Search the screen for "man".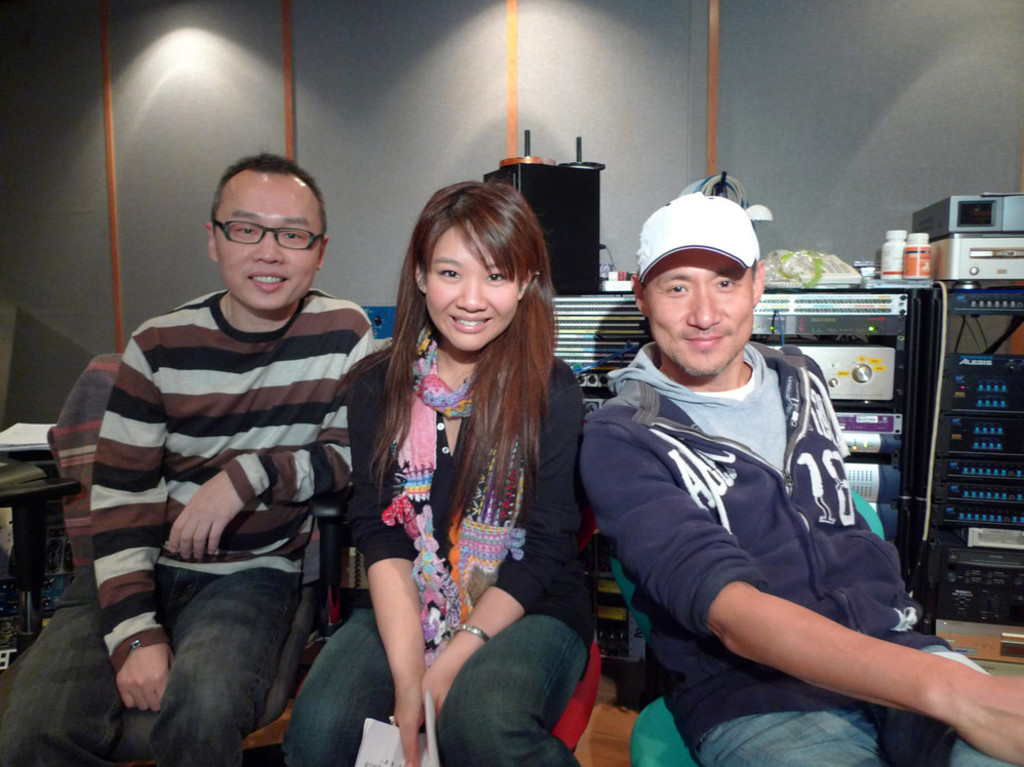
Found at (577, 203, 938, 759).
